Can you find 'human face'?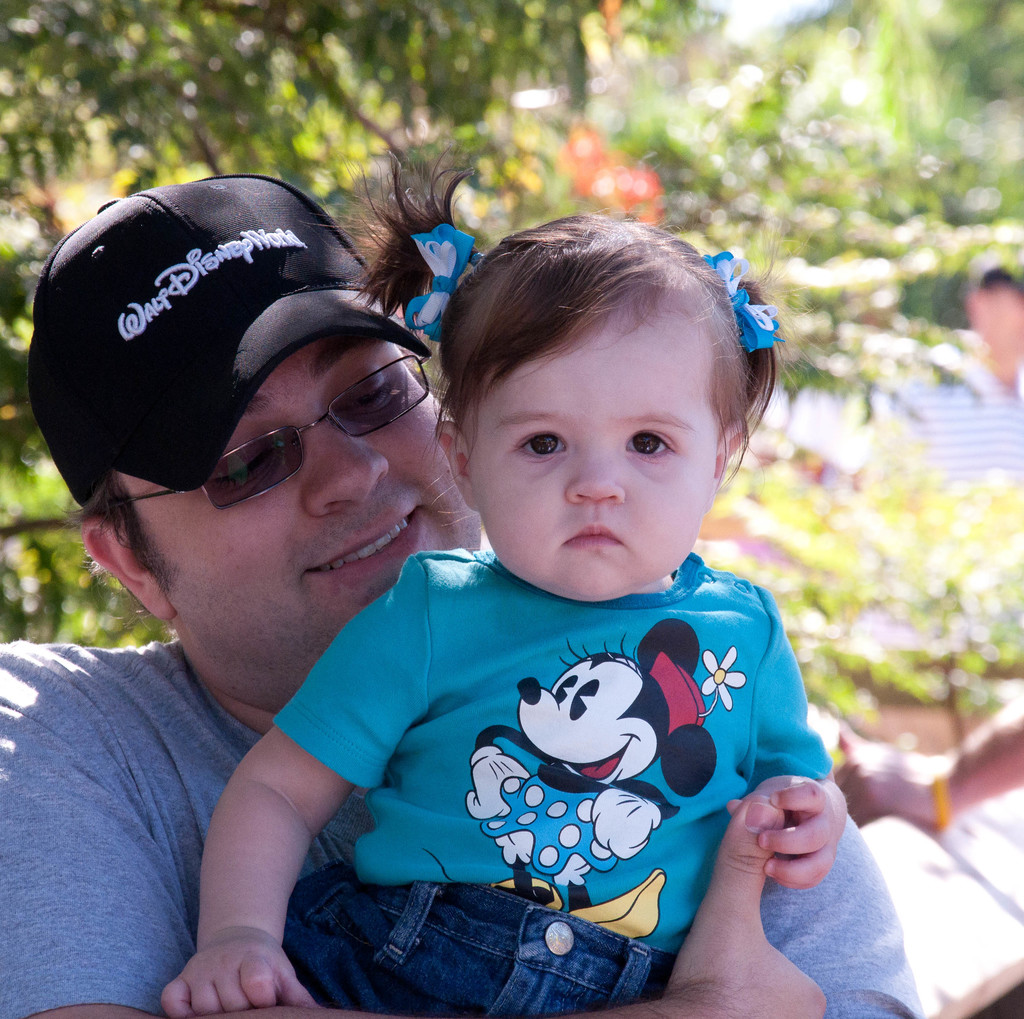
Yes, bounding box: (120, 333, 481, 694).
